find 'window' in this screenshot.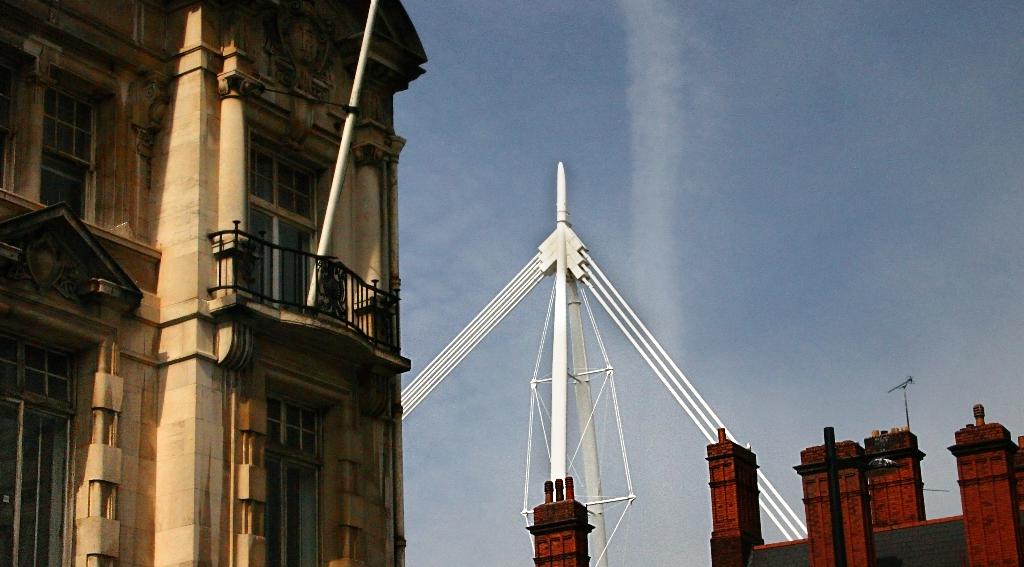
The bounding box for 'window' is (237, 131, 325, 323).
